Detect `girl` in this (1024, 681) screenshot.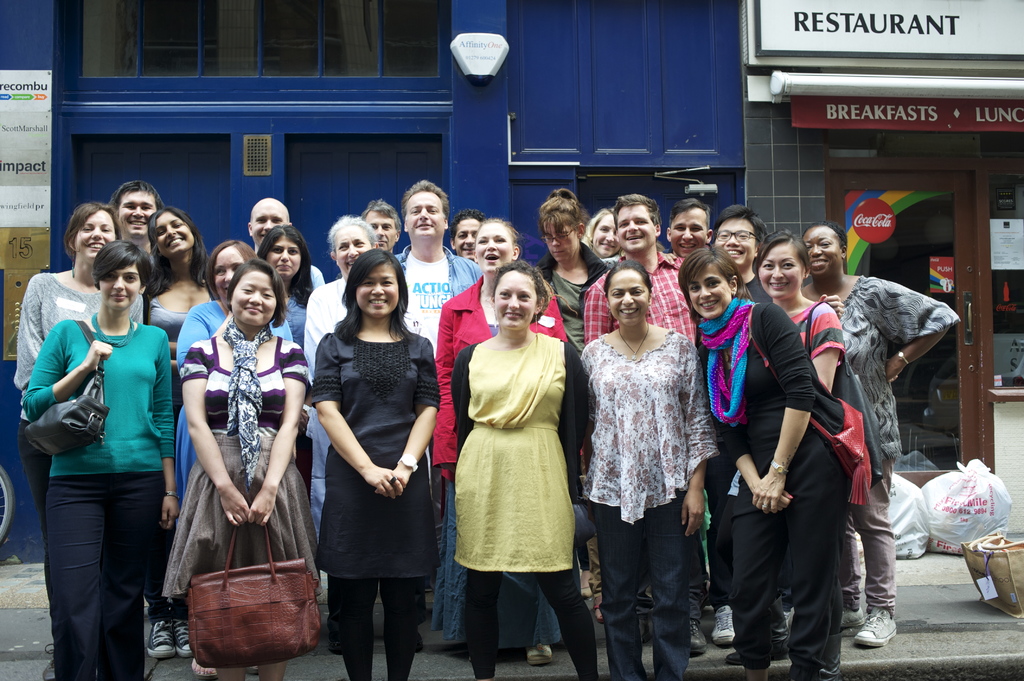
Detection: 758/228/839/390.
